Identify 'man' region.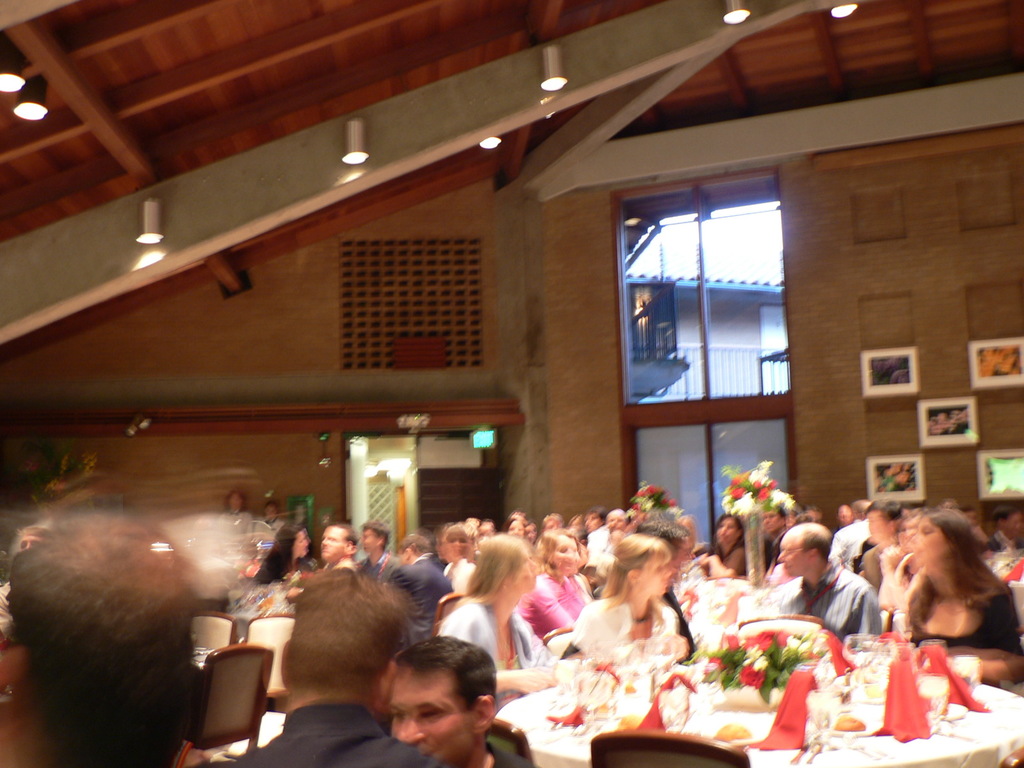
Region: select_region(356, 524, 399, 582).
